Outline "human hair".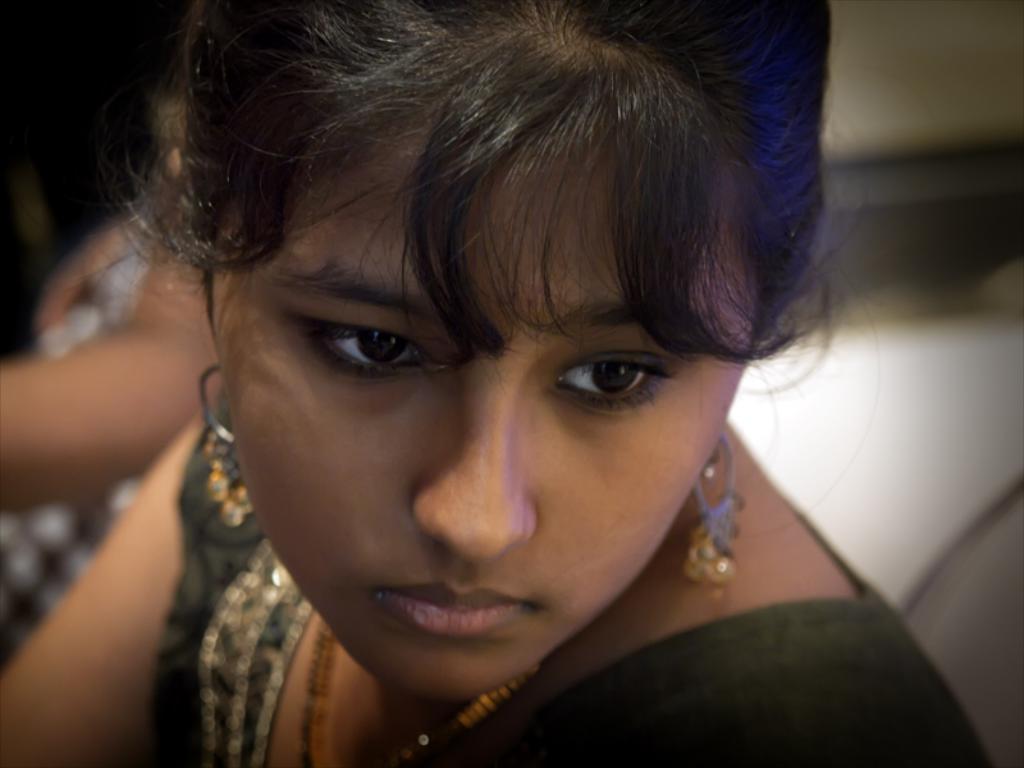
Outline: pyautogui.locateOnScreen(159, 17, 817, 458).
